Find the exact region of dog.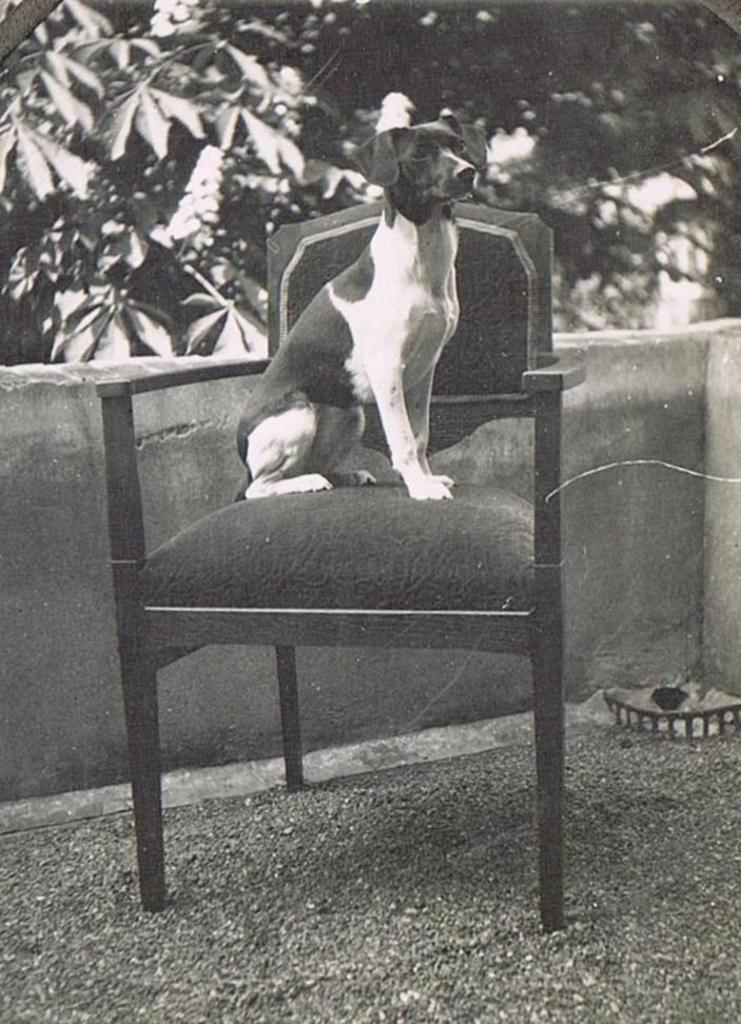
Exact region: (left=235, top=115, right=479, bottom=497).
